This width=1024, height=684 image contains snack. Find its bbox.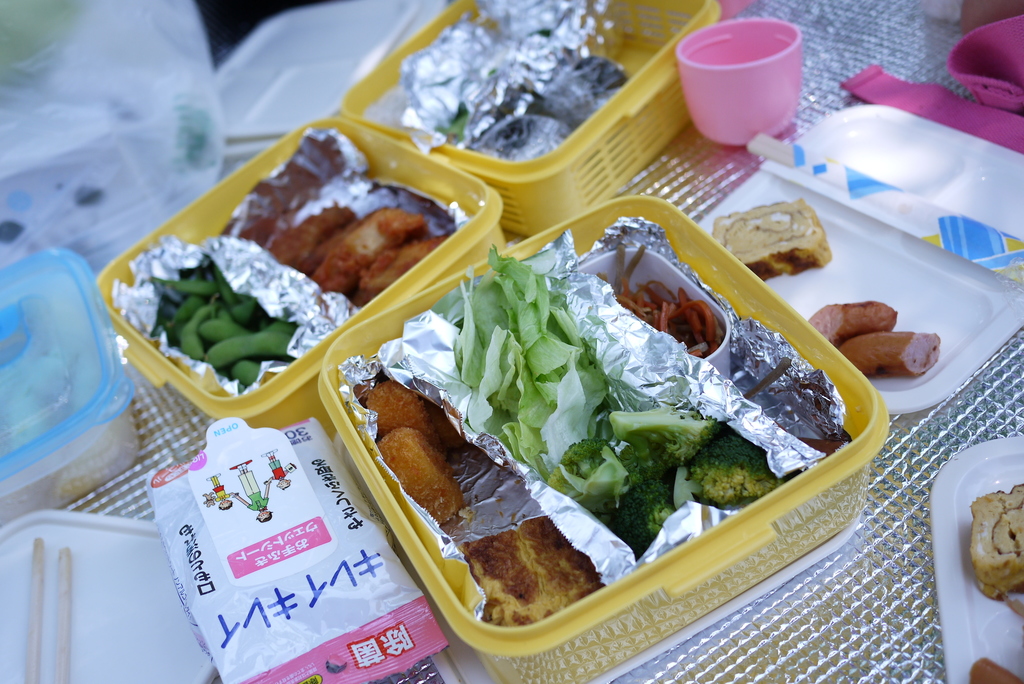
[310,206,433,296].
